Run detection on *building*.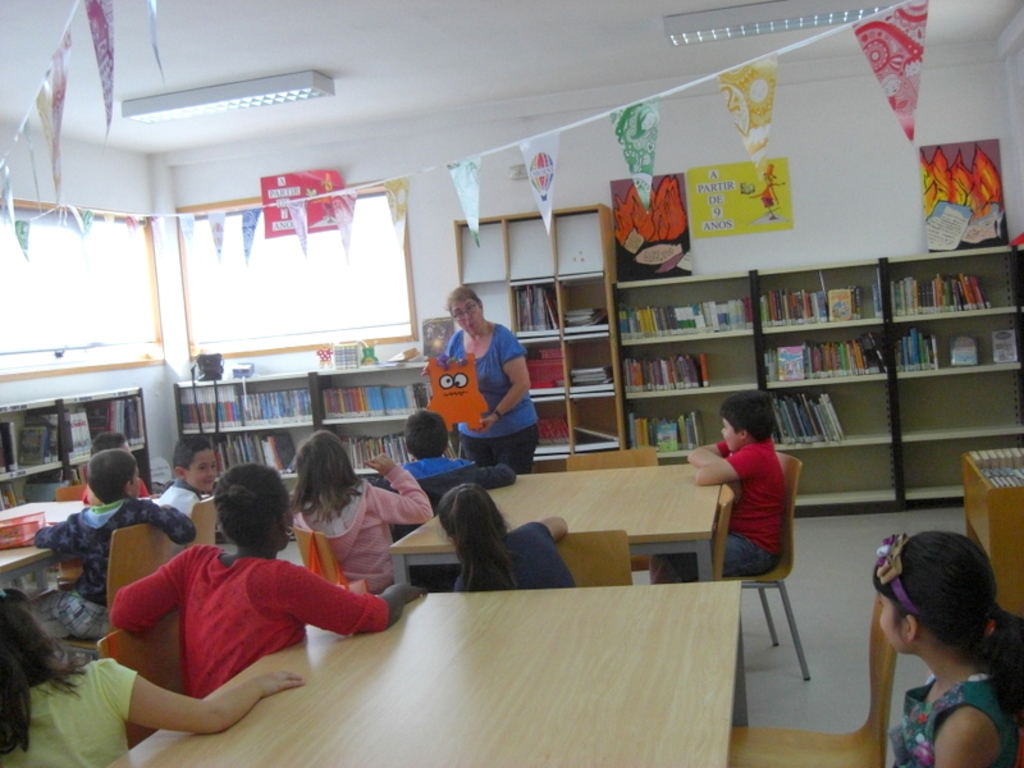
Result: 0,0,1023,767.
